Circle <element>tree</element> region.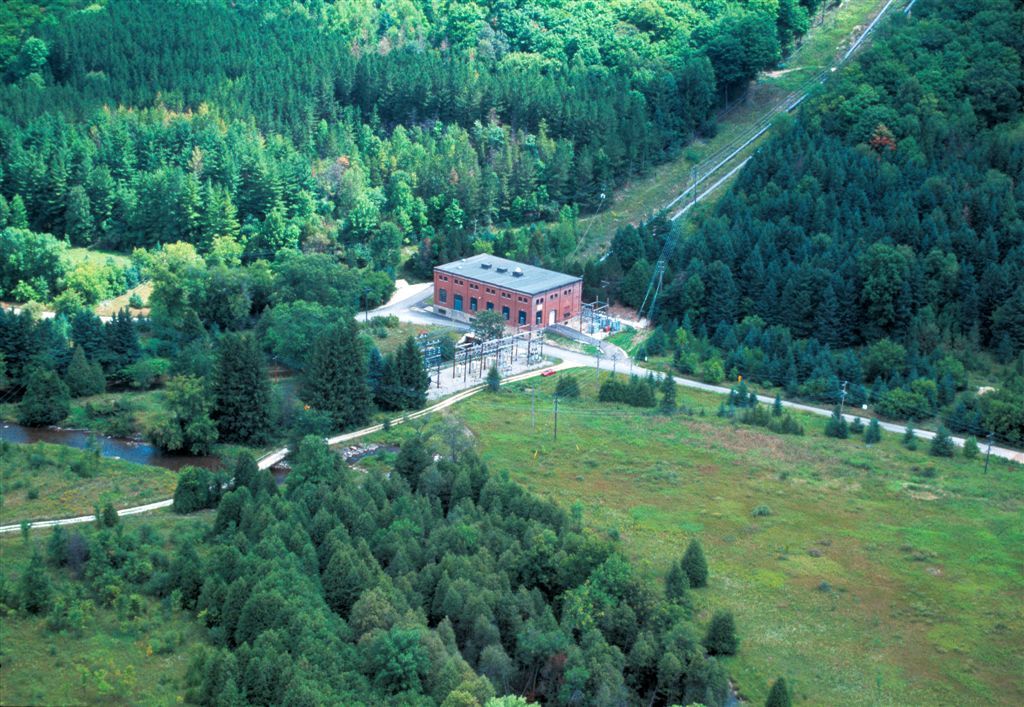
Region: [105, 301, 136, 355].
